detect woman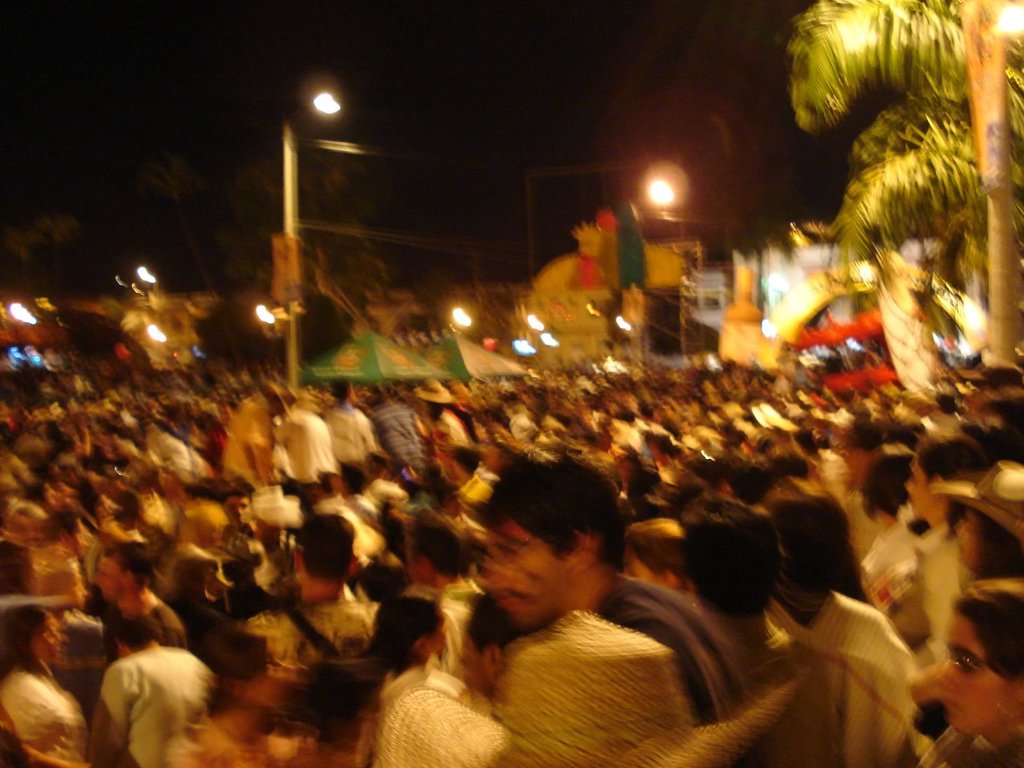
select_region(934, 577, 1023, 760)
